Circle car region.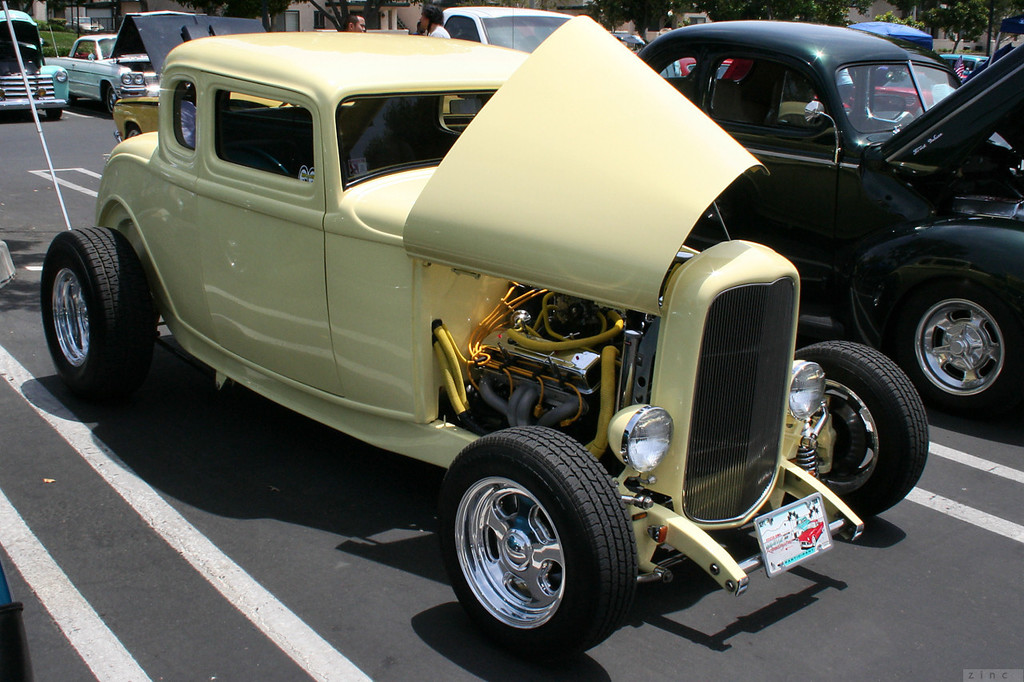
Region: (110,2,263,143).
